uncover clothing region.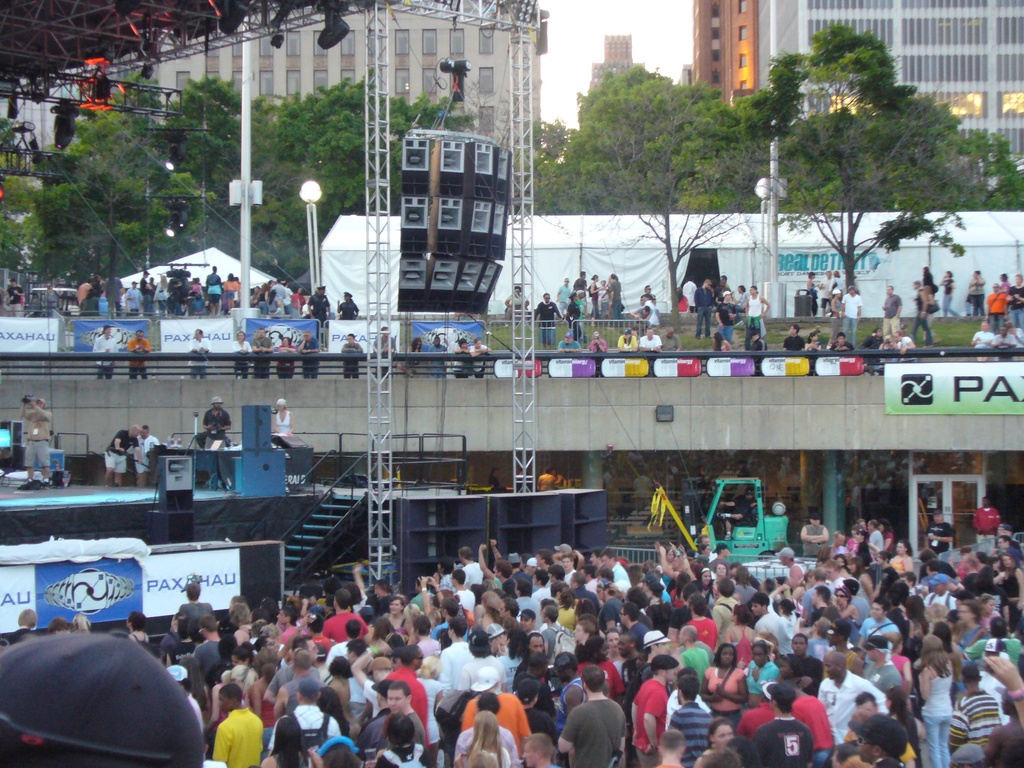
Uncovered: x1=861 y1=612 x2=897 y2=646.
